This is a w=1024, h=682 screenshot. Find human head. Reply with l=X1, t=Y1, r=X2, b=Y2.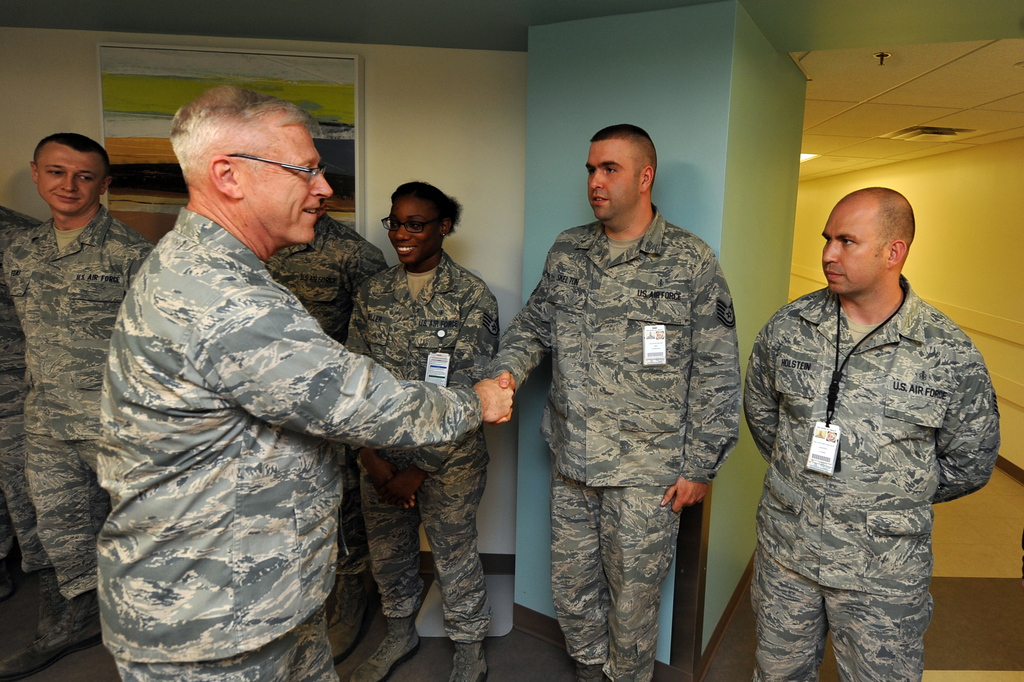
l=825, t=187, r=930, b=303.
